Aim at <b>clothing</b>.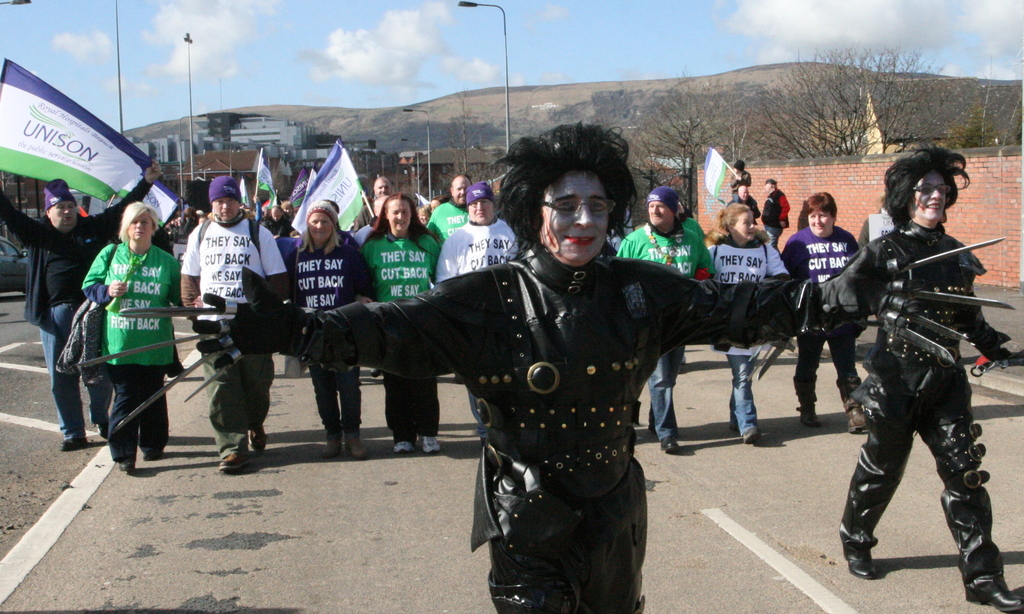
Aimed at 310/366/362/435.
